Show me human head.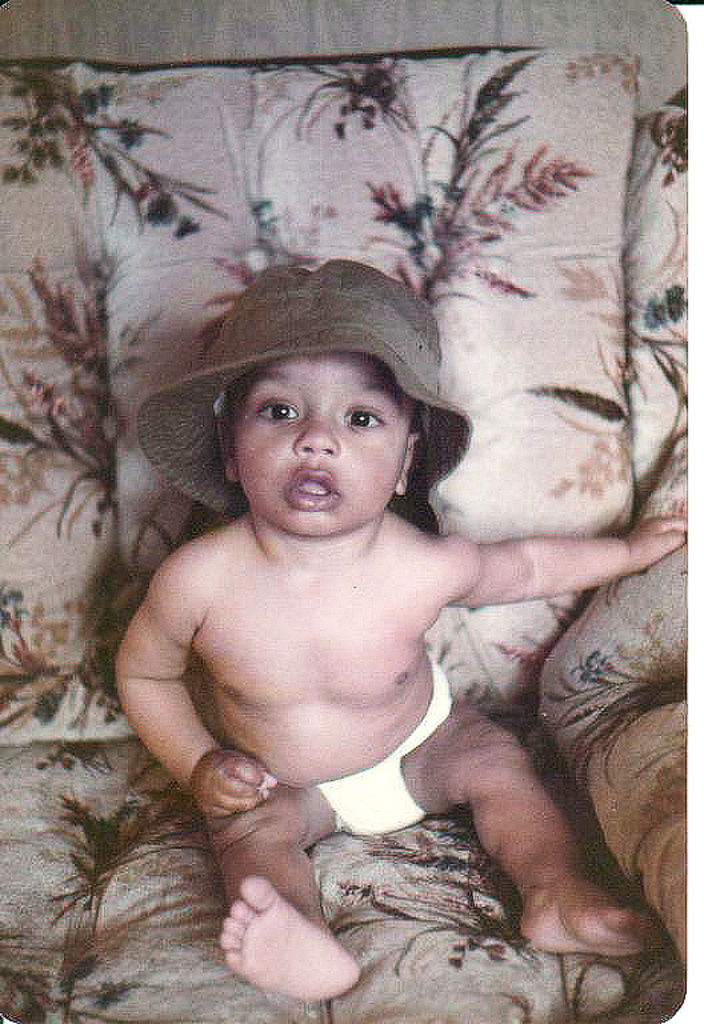
human head is here: <box>201,299,441,545</box>.
